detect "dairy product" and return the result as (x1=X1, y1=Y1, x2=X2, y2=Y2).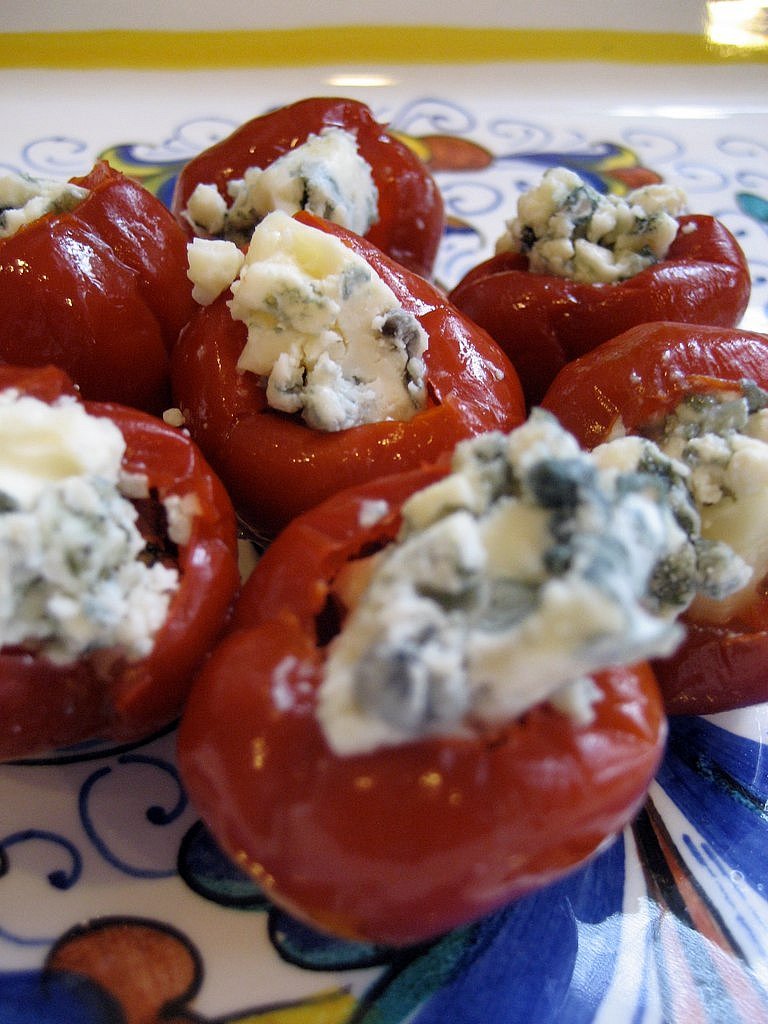
(x1=206, y1=203, x2=431, y2=422).
